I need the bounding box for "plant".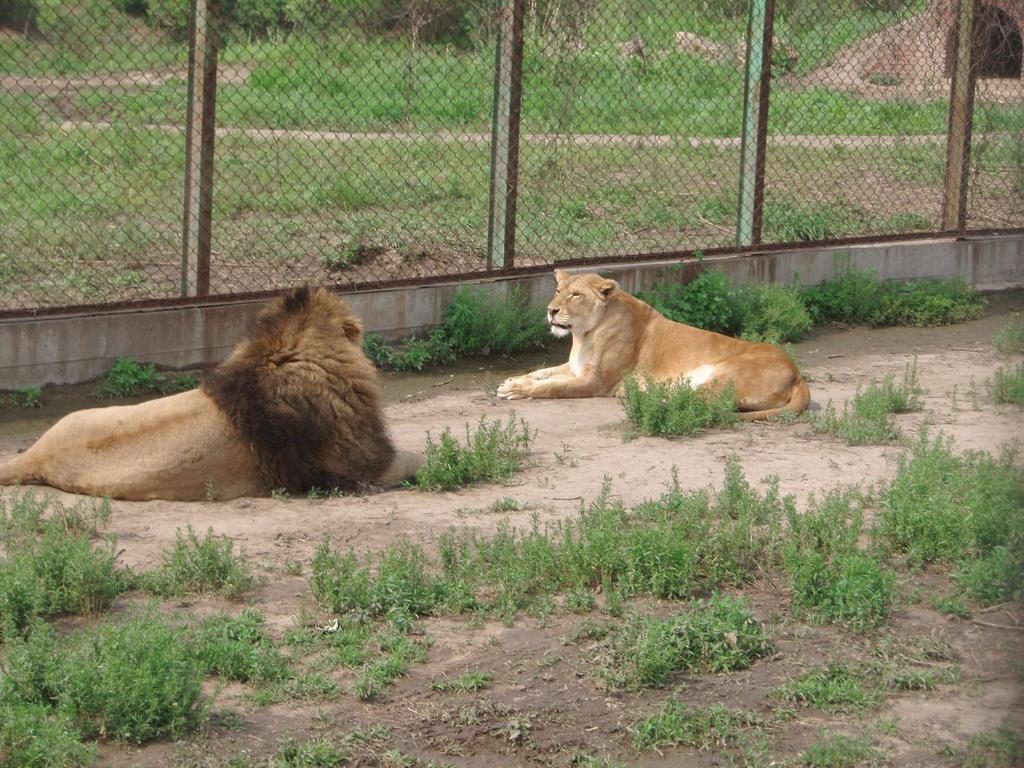
Here it is: 970:362:1023:413.
